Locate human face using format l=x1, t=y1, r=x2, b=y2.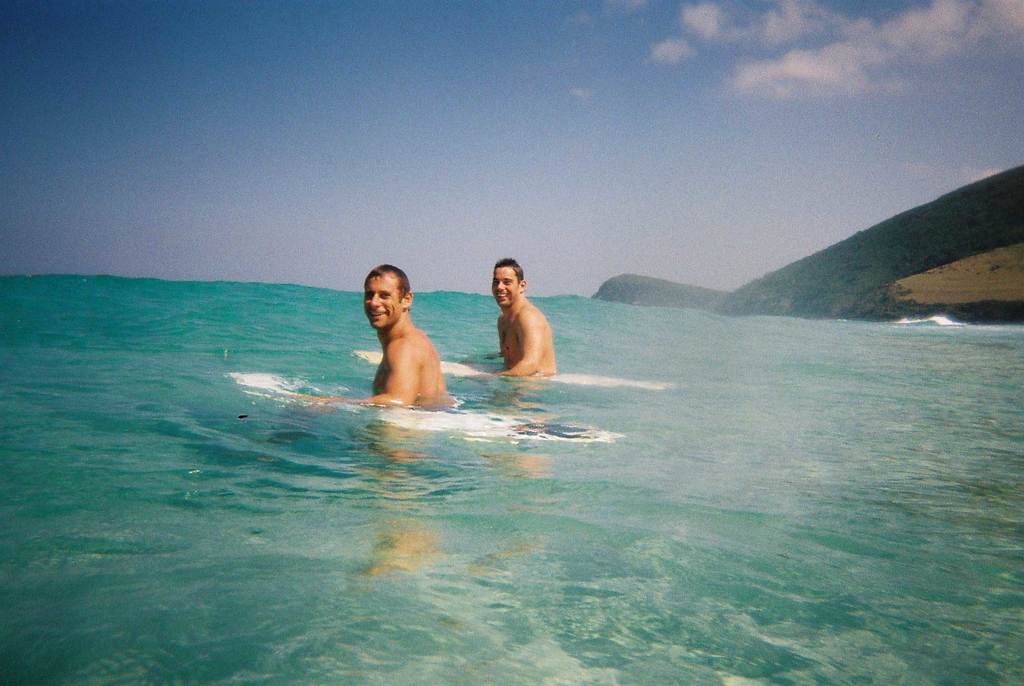
l=363, t=274, r=403, b=329.
